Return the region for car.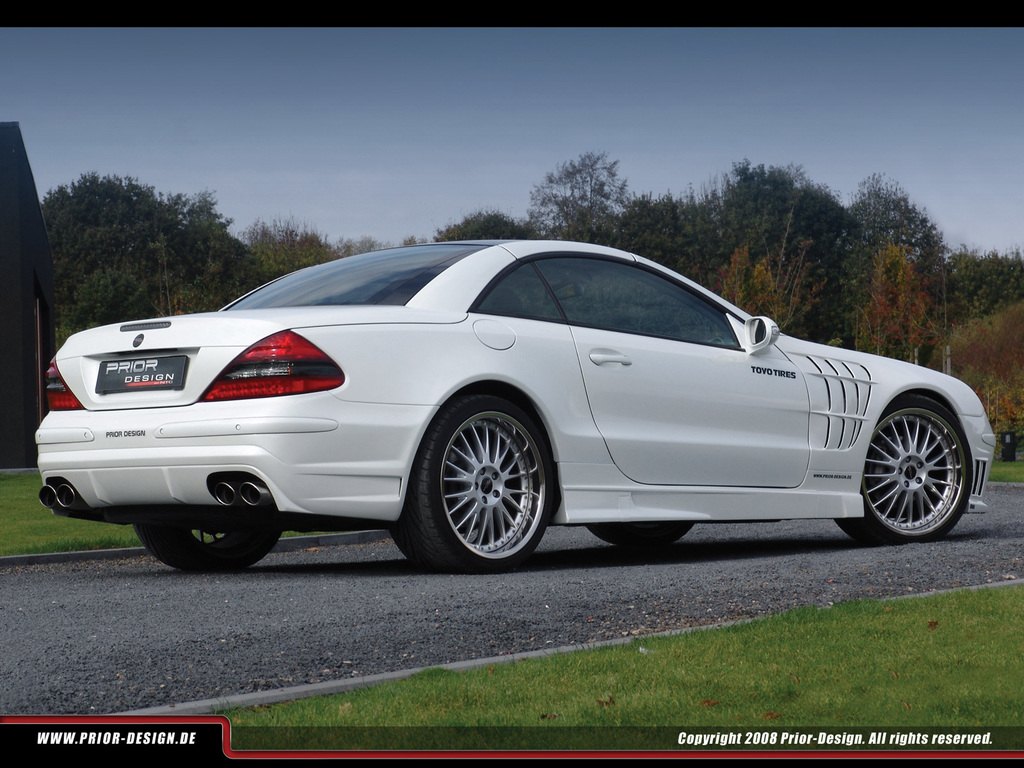
rect(34, 236, 1005, 570).
